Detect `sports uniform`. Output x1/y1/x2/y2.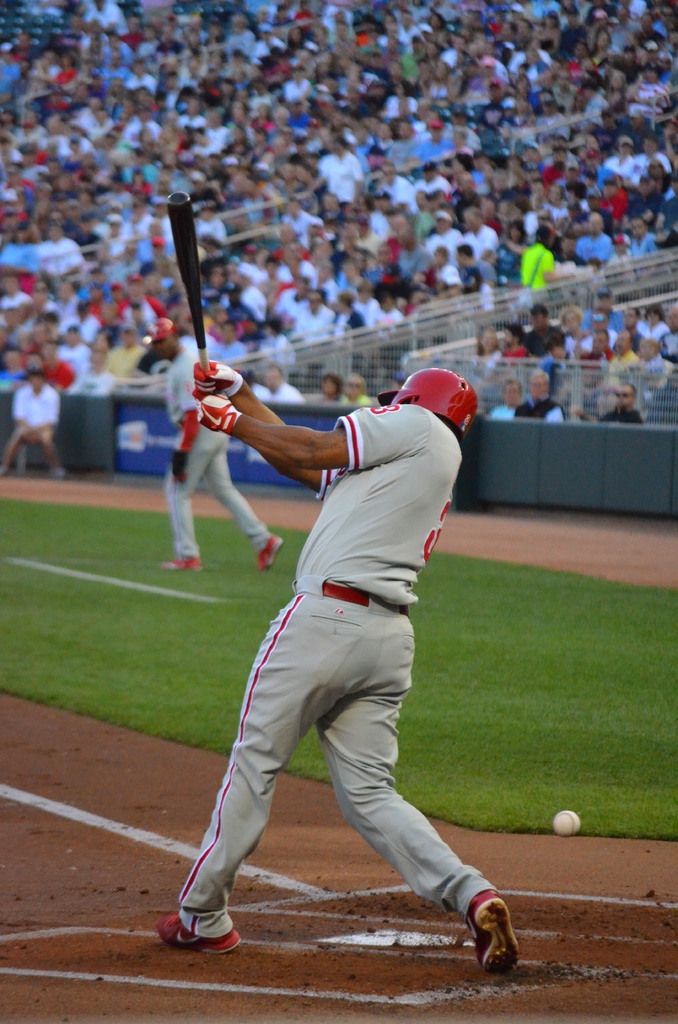
146/319/278/567.
